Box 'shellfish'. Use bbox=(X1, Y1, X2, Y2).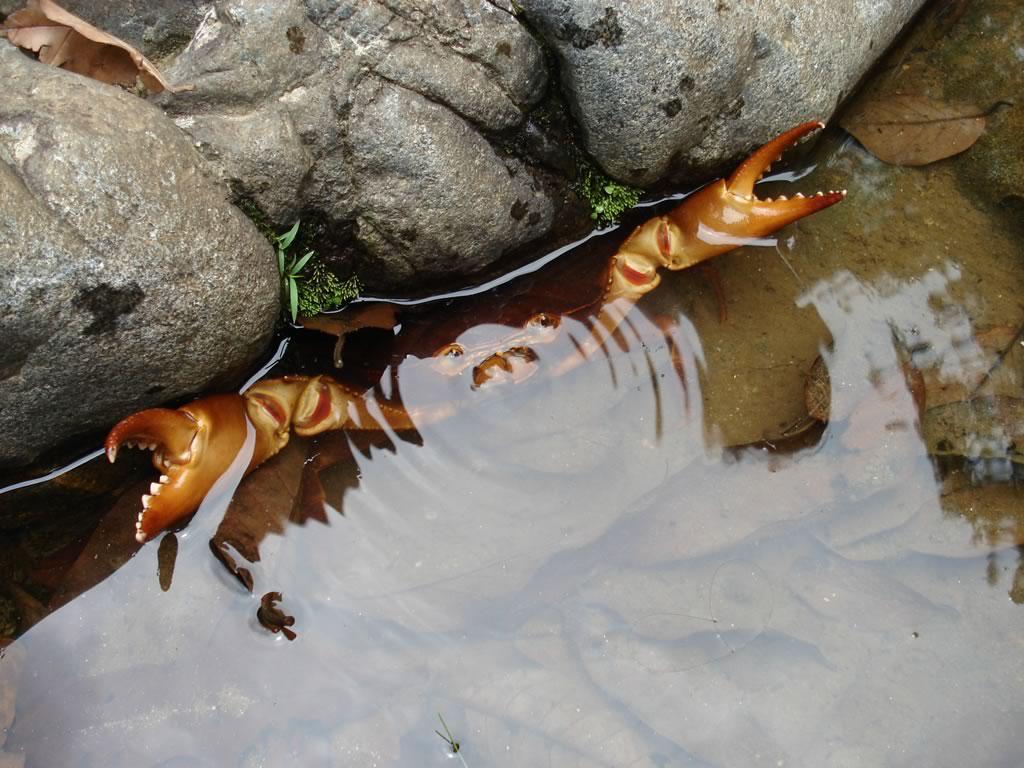
bbox=(114, 64, 907, 632).
